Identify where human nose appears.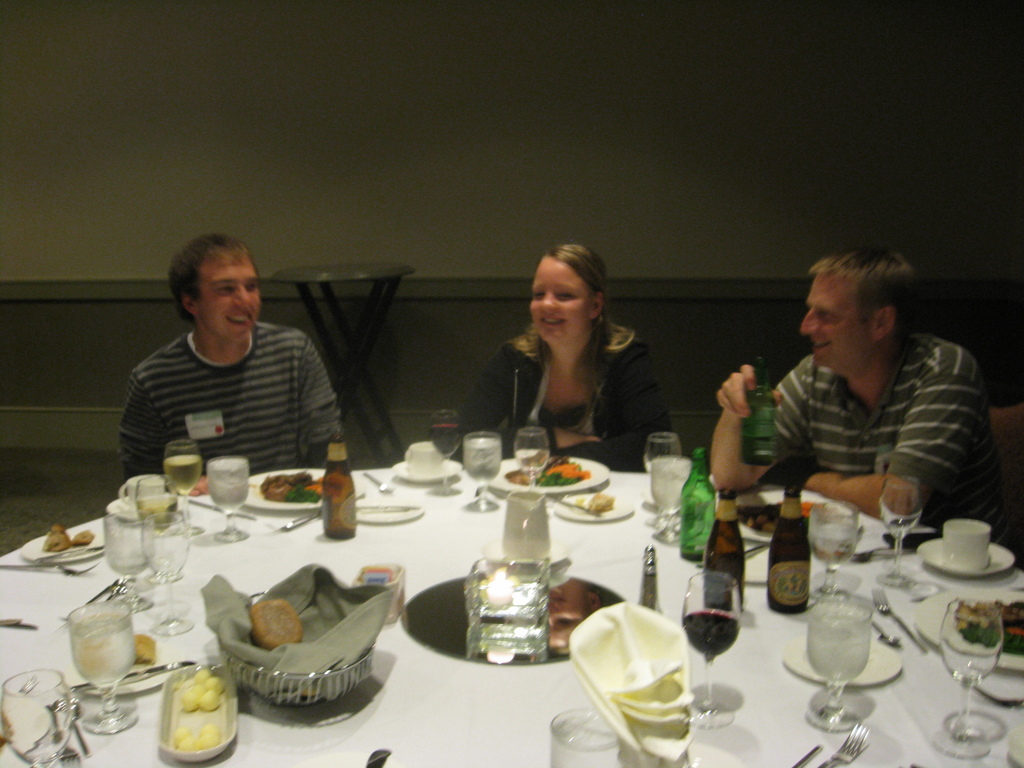
Appears at bbox=[232, 283, 251, 309].
